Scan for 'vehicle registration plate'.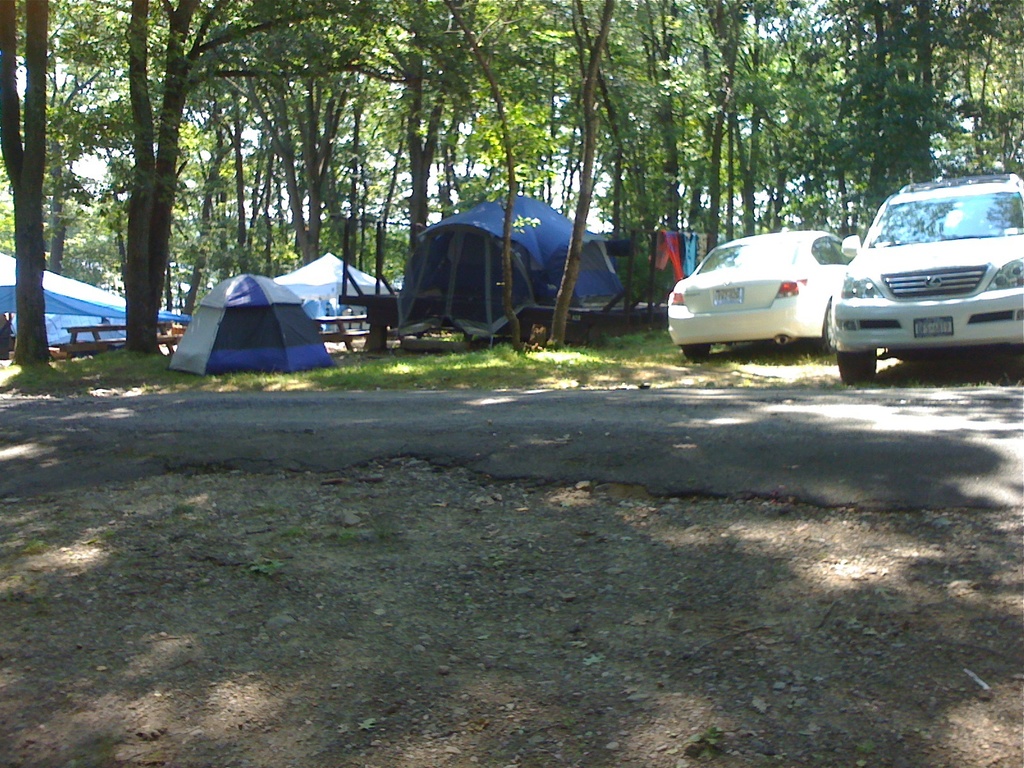
Scan result: x1=716, y1=282, x2=745, y2=308.
